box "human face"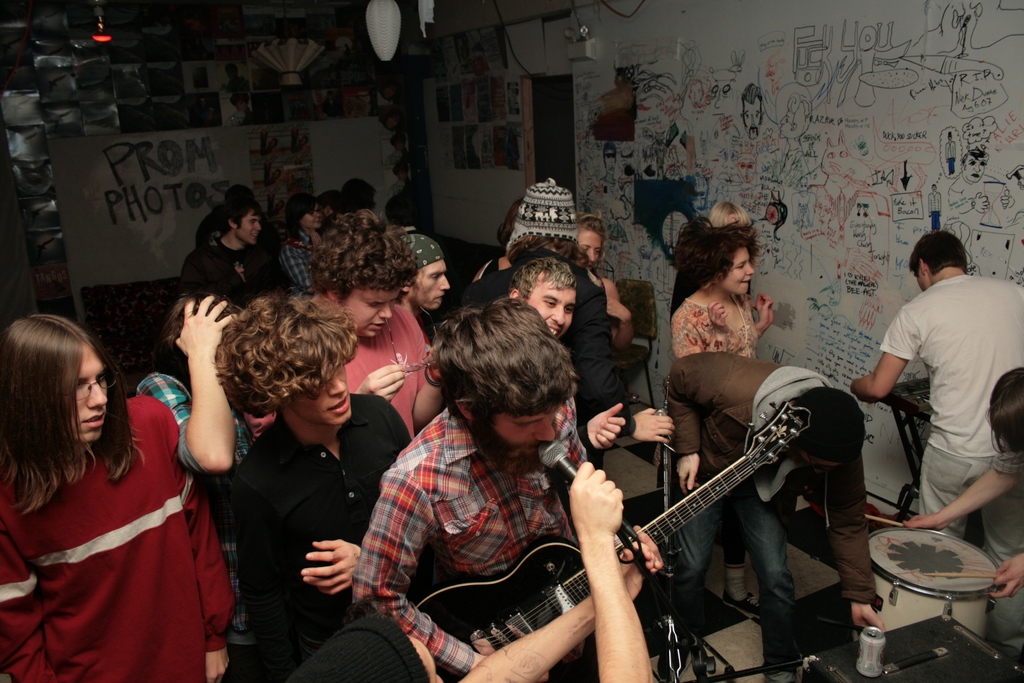
l=299, t=213, r=316, b=227
